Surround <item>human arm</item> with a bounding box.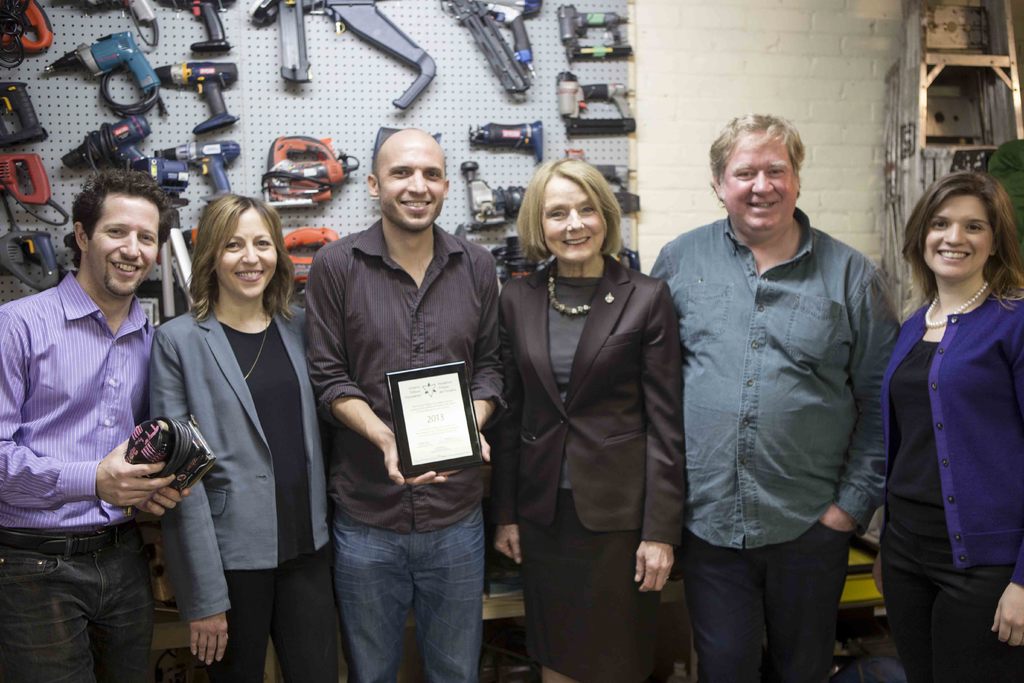
(458,254,507,475).
